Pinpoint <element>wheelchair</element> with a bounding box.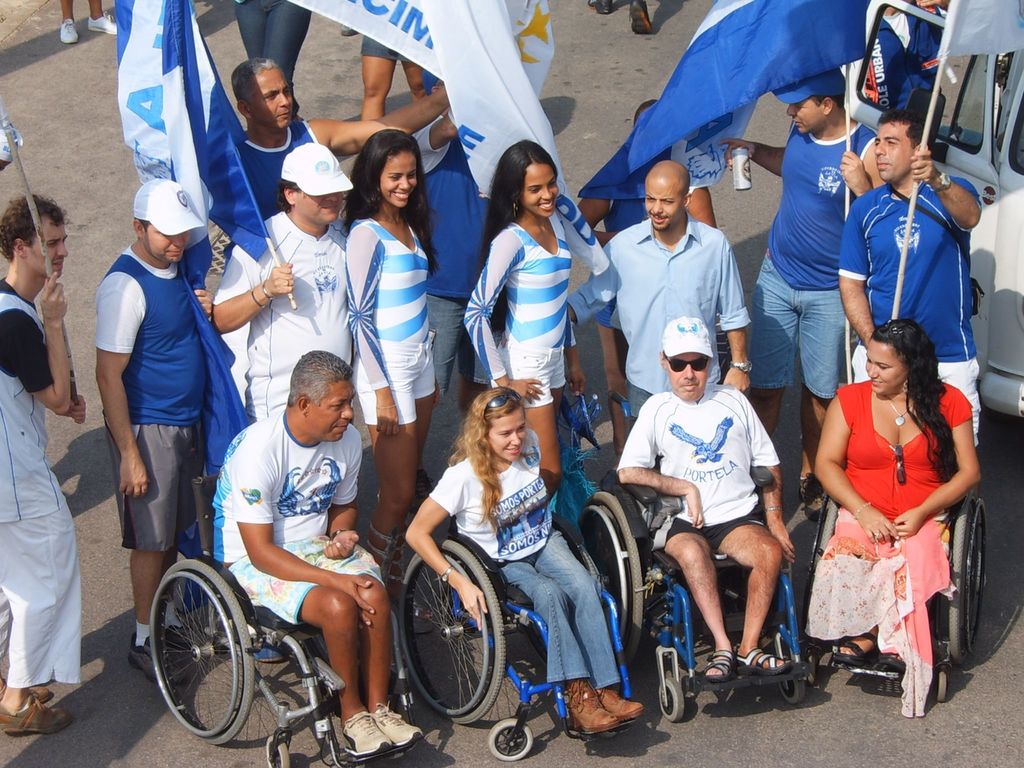
<region>394, 486, 657, 761</region>.
